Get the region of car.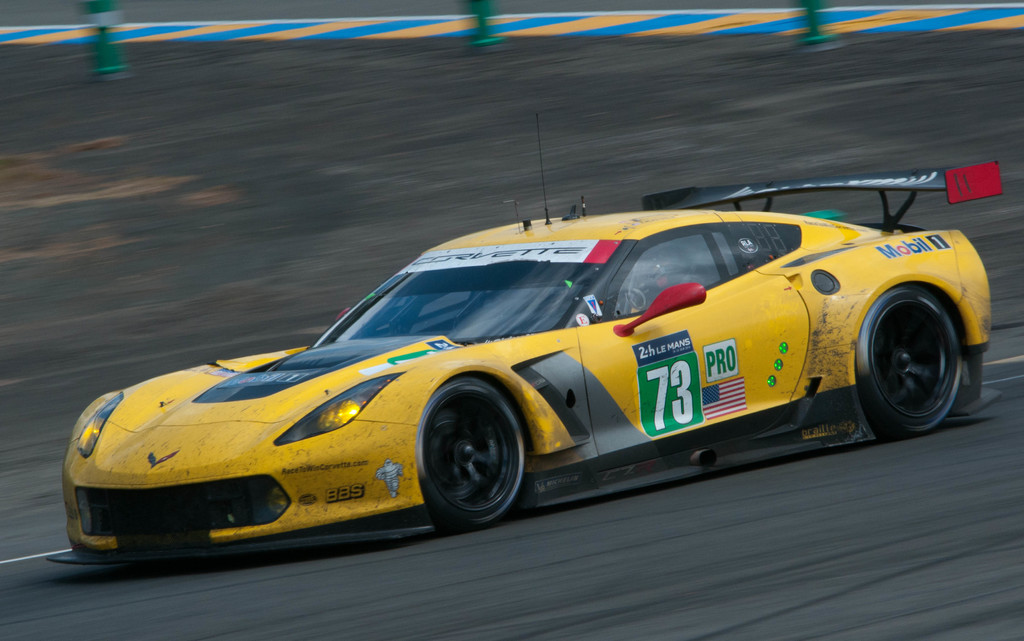
[left=47, top=111, right=1006, bottom=555].
